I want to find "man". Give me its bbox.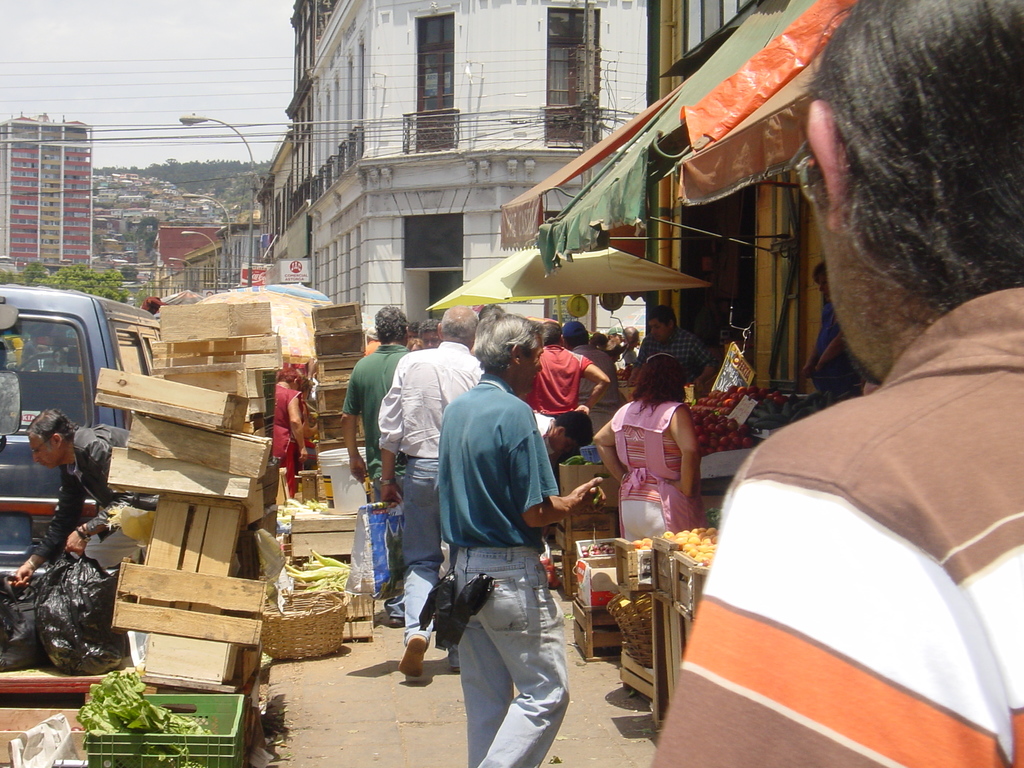
box(629, 299, 706, 394).
